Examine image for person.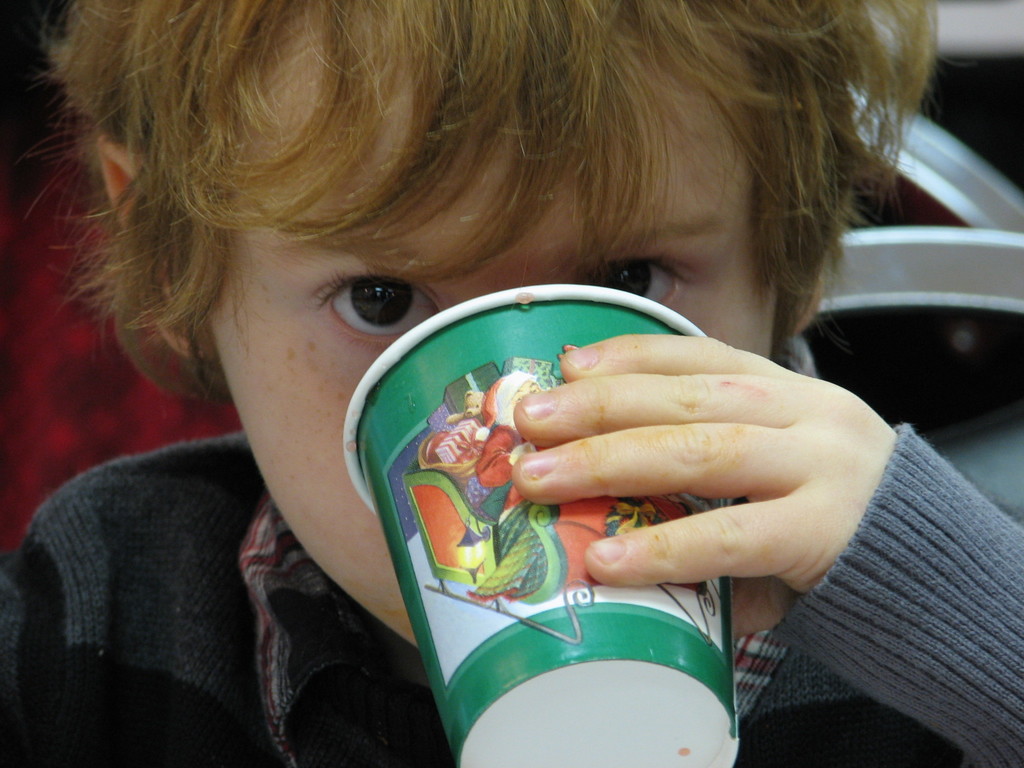
Examination result: bbox=(0, 0, 1023, 767).
